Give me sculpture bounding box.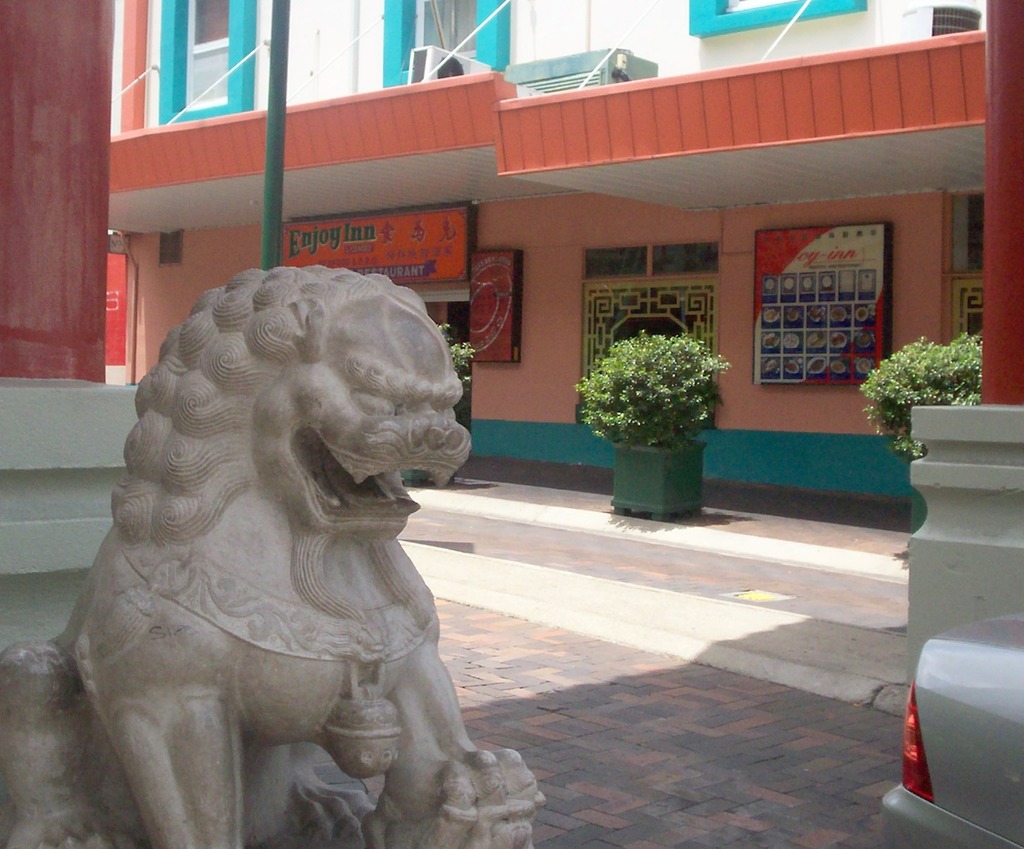
bbox(37, 237, 535, 838).
